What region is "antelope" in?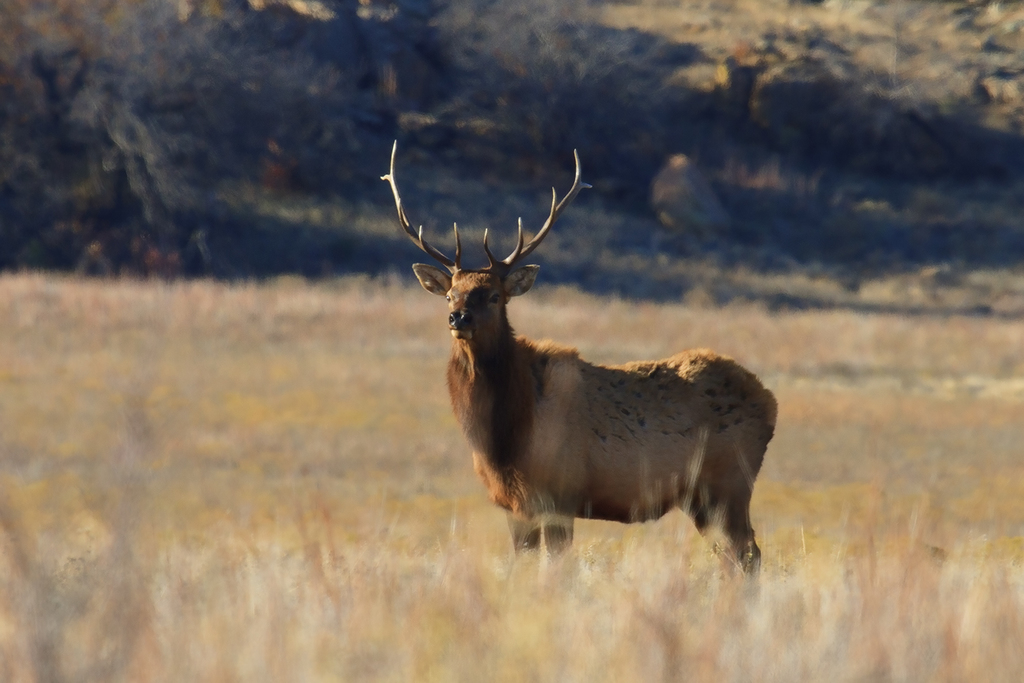
pyautogui.locateOnScreen(381, 139, 776, 586).
